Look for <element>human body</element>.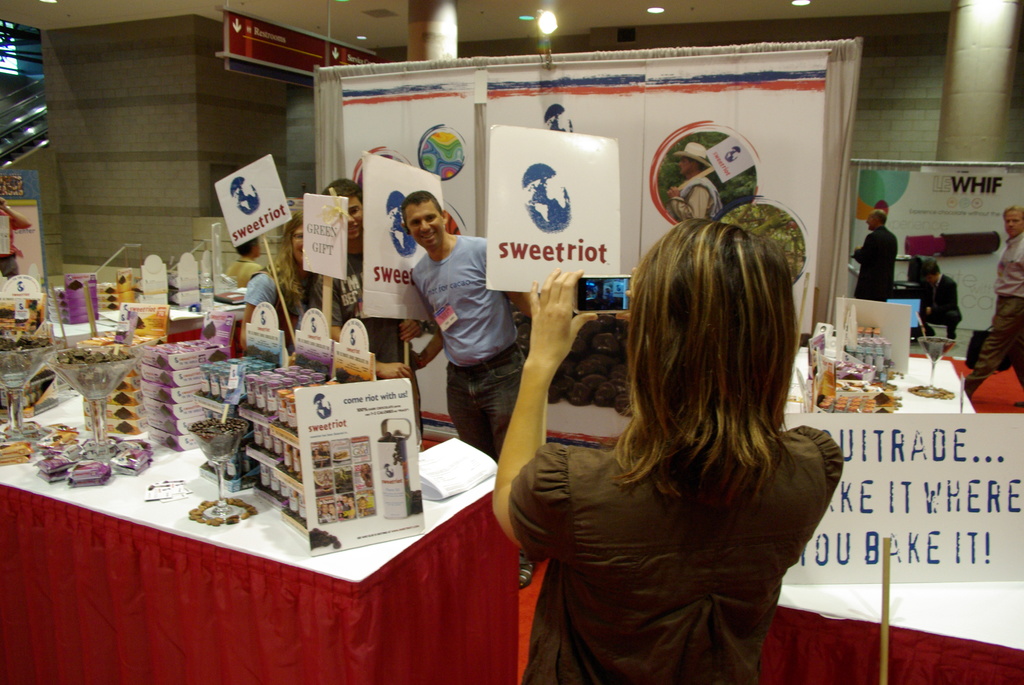
Found: 404,230,535,466.
